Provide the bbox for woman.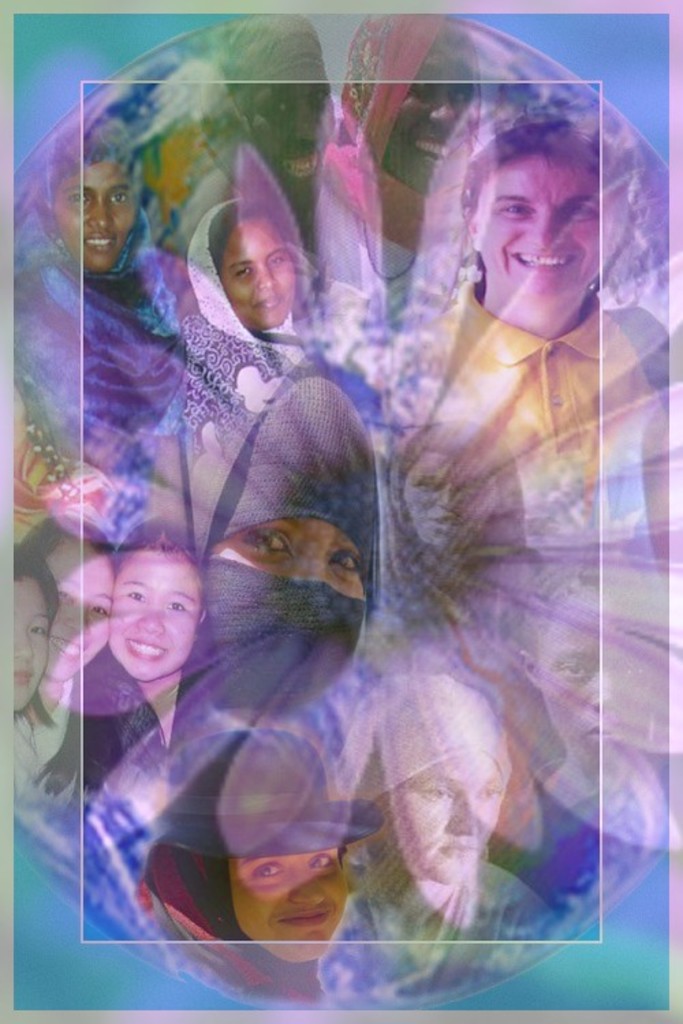
bbox=[108, 512, 199, 807].
